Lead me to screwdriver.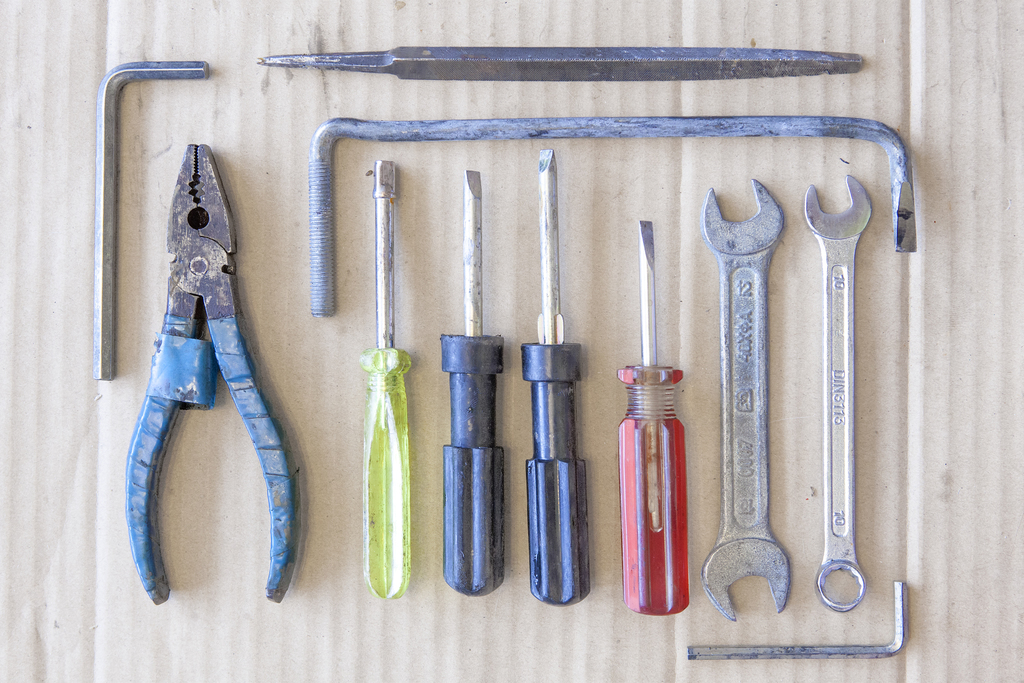
Lead to BBox(618, 217, 689, 620).
